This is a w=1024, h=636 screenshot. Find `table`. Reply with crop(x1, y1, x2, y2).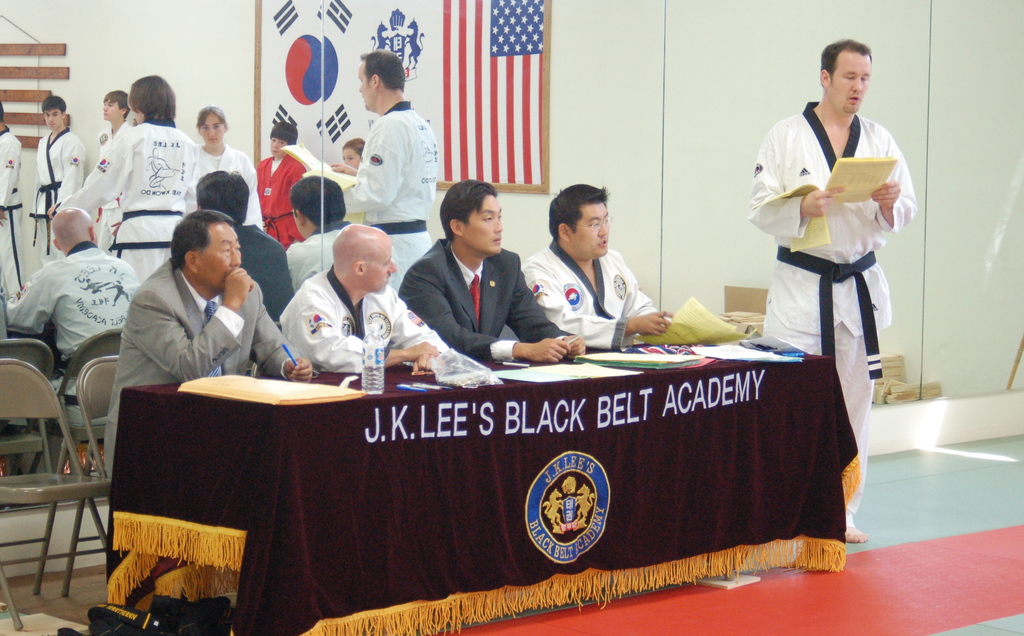
crop(147, 301, 834, 608).
